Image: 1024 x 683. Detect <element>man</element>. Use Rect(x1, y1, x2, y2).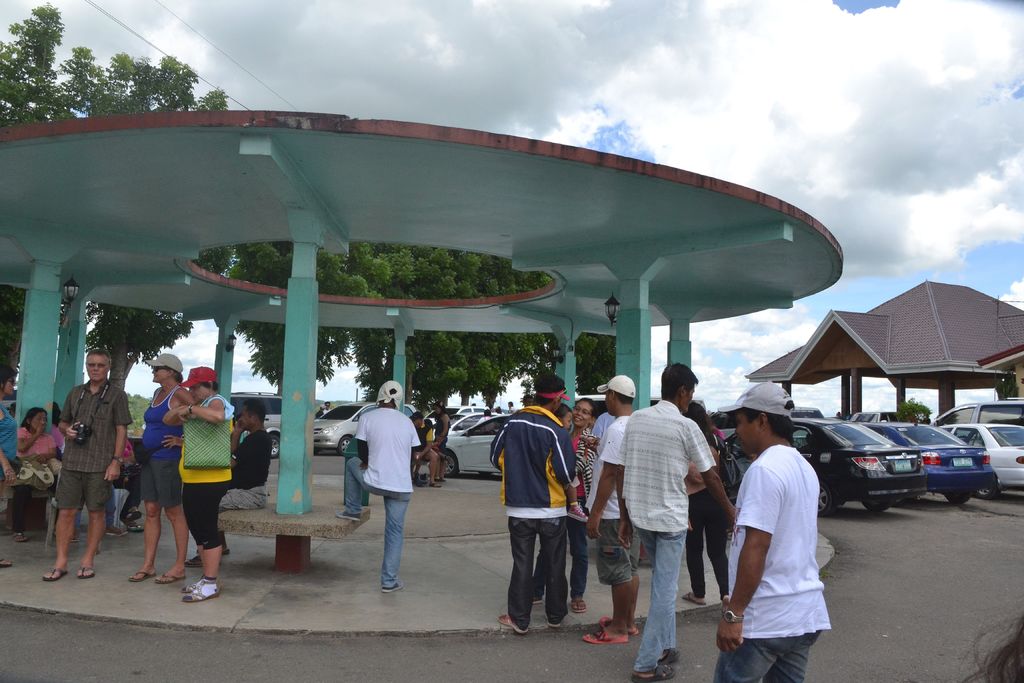
Rect(732, 405, 844, 670).
